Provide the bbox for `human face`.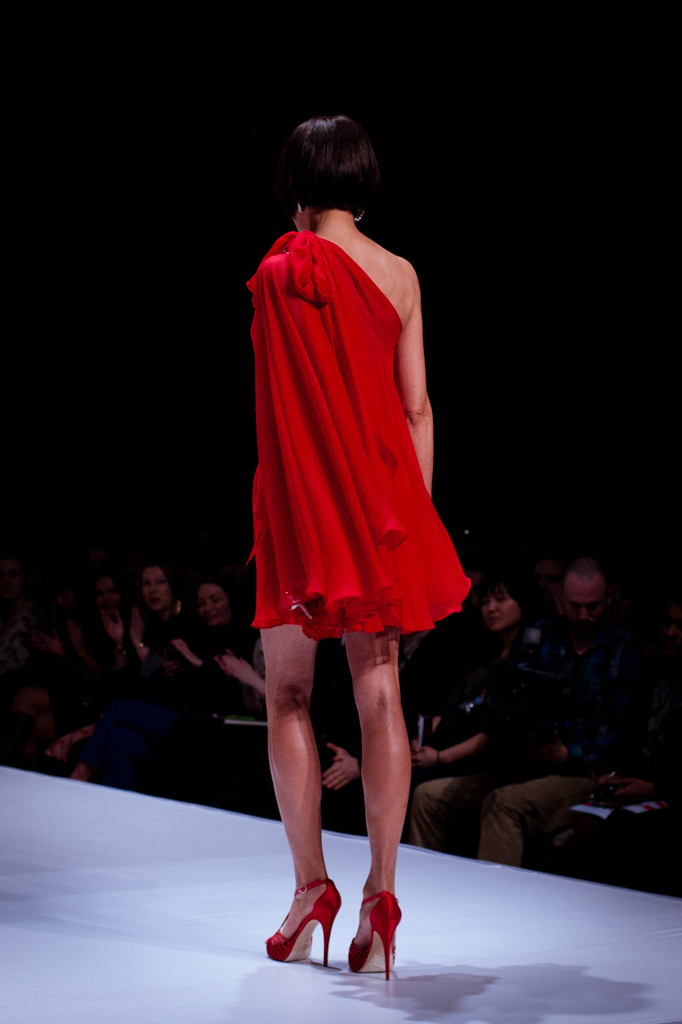
<region>145, 573, 175, 610</region>.
